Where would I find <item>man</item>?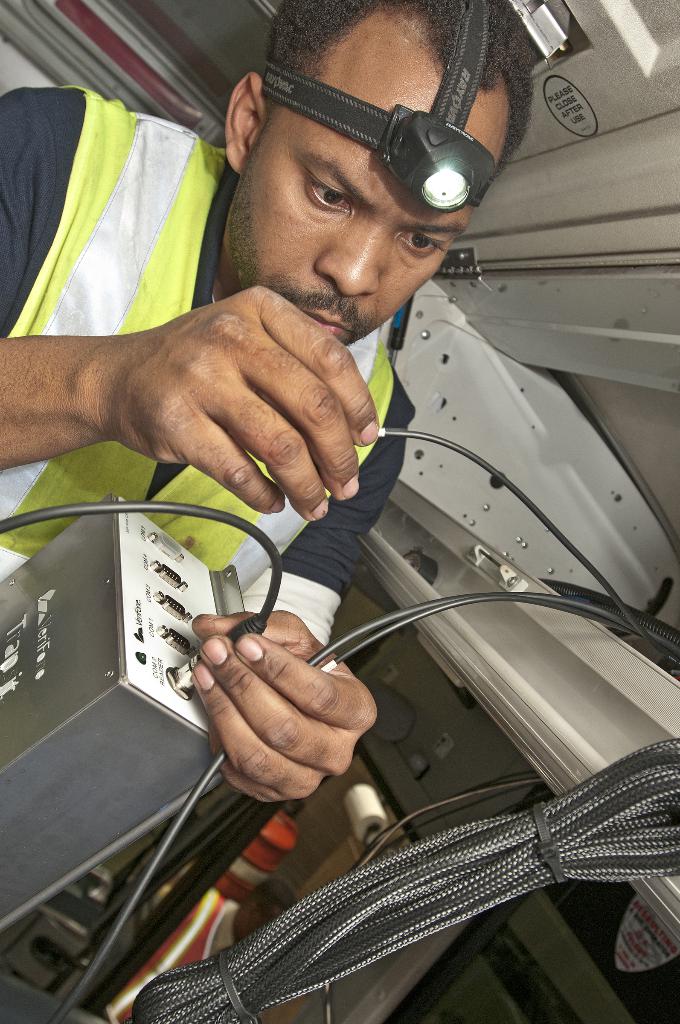
At bbox=(77, 63, 619, 994).
